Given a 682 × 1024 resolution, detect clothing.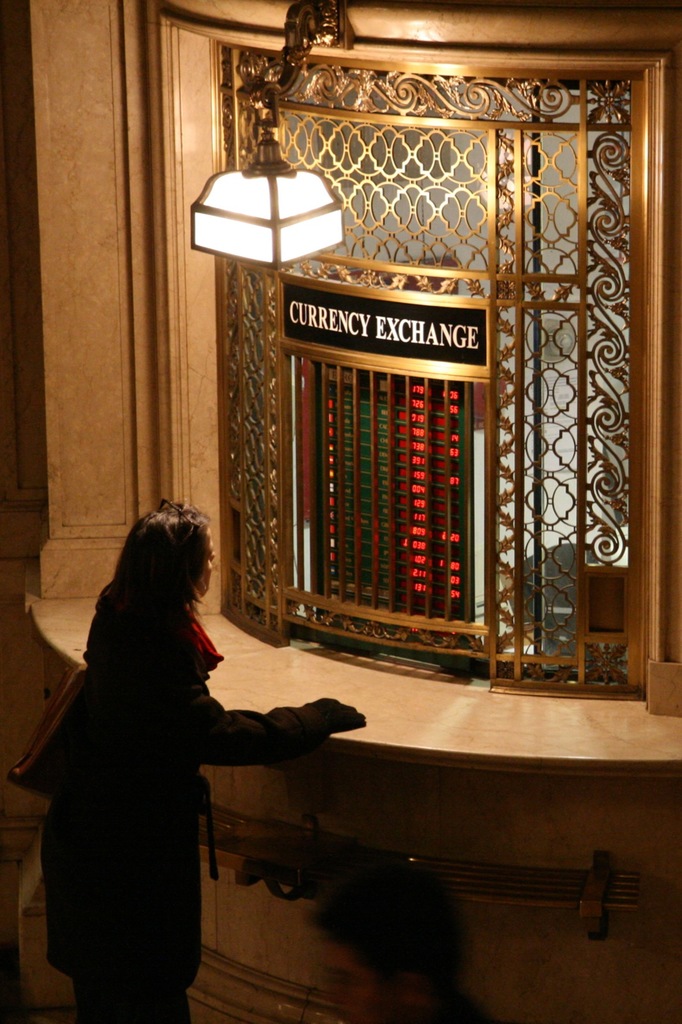
{"left": 29, "top": 543, "right": 321, "bottom": 996}.
